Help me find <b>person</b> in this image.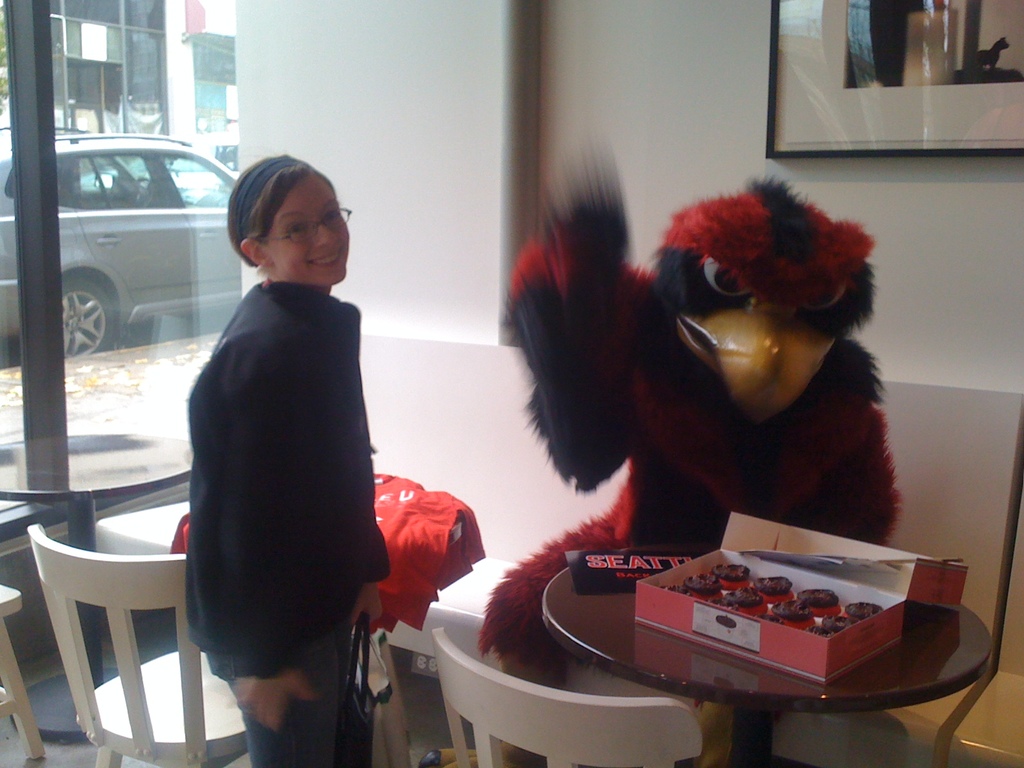
Found it: crop(178, 151, 403, 766).
